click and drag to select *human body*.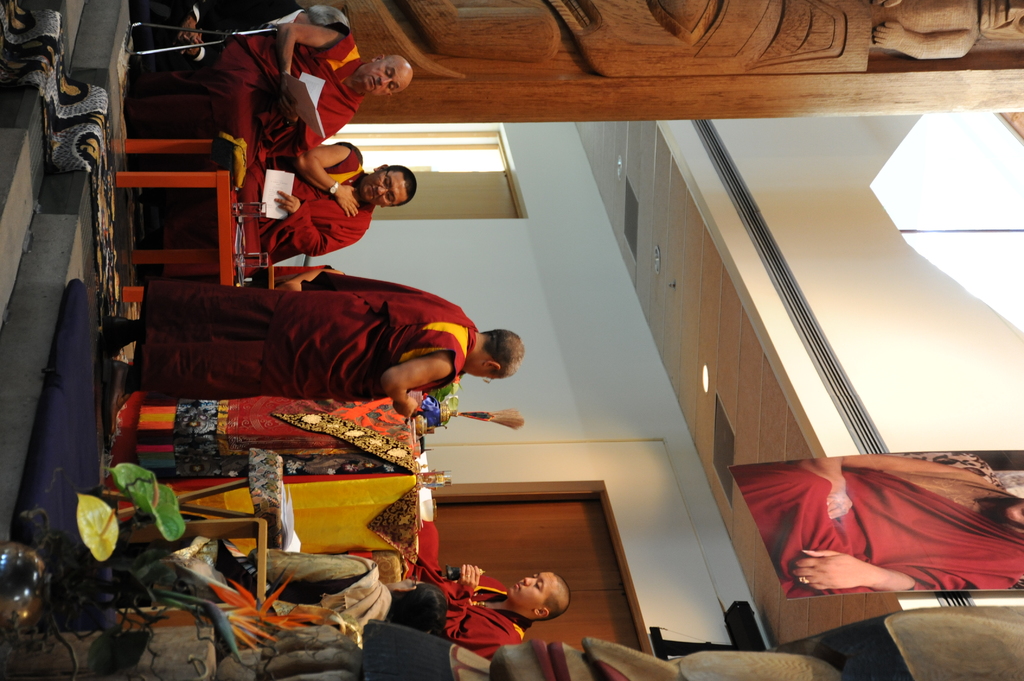
Selection: crop(404, 566, 532, 658).
